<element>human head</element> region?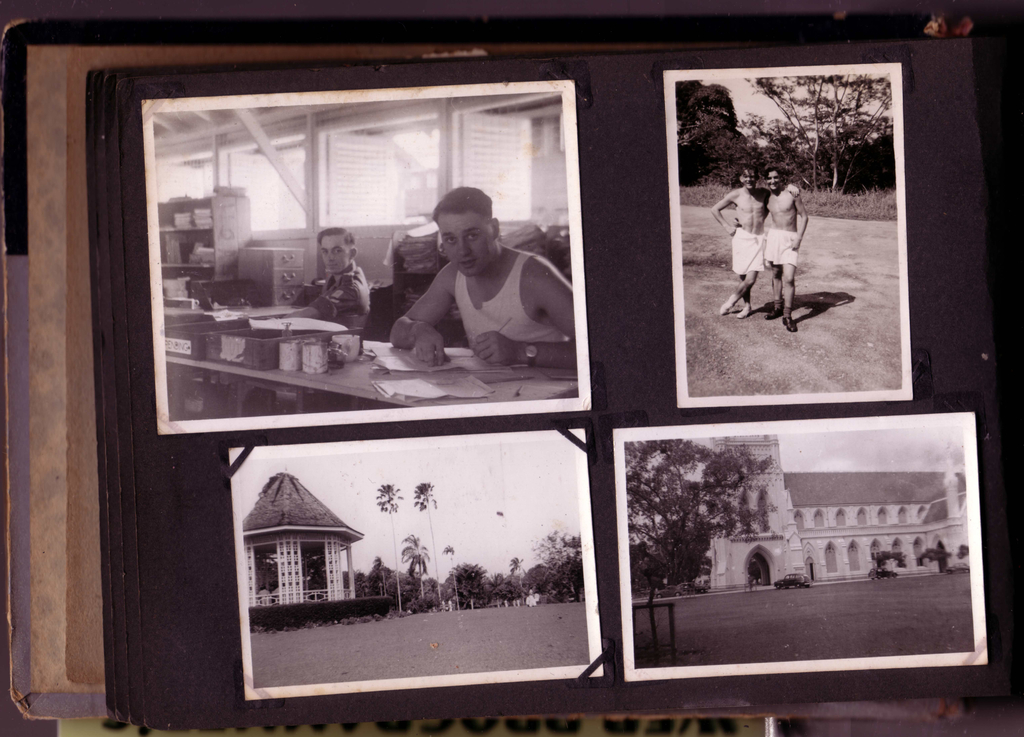
[426, 179, 503, 267]
